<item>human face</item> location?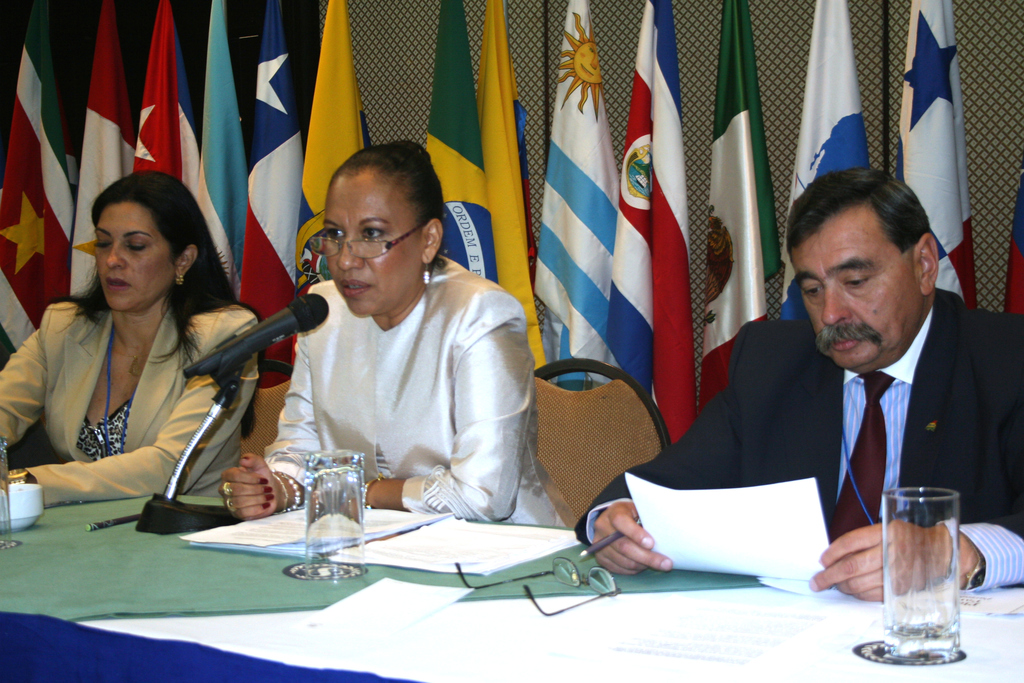
796/176/958/361
